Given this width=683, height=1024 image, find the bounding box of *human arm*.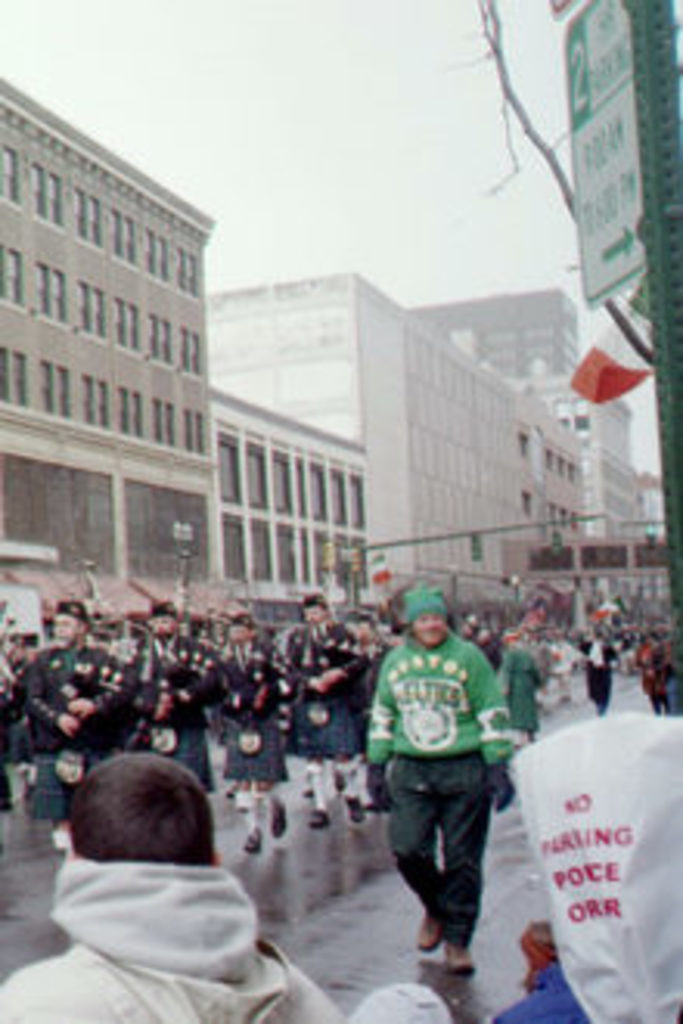
x1=196 y1=658 x2=248 y2=739.
